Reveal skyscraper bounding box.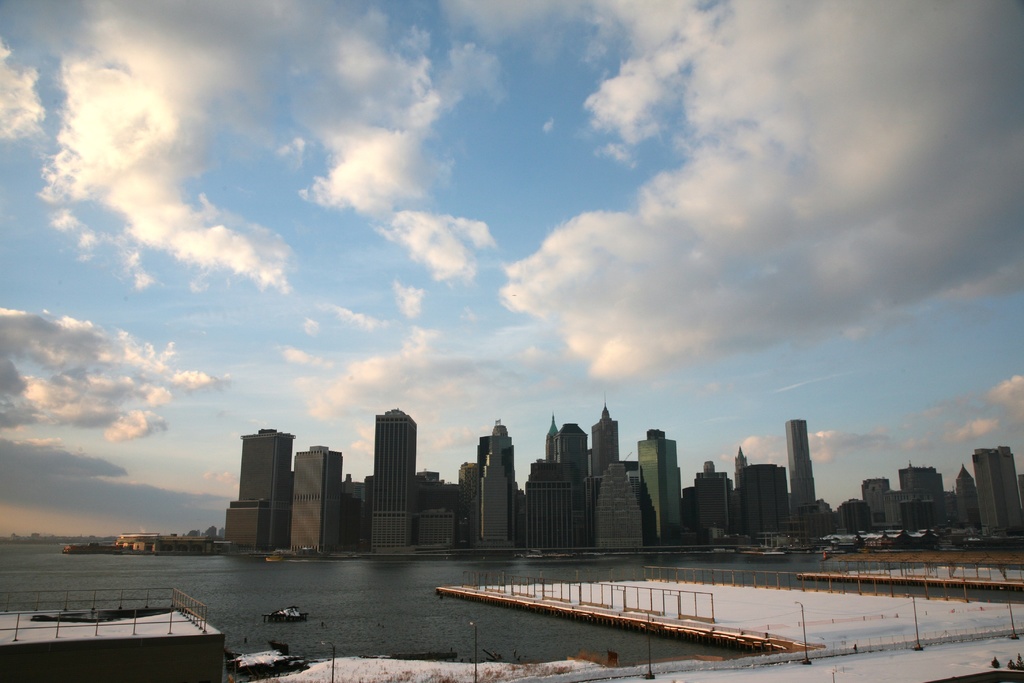
Revealed: bbox=[783, 419, 817, 519].
